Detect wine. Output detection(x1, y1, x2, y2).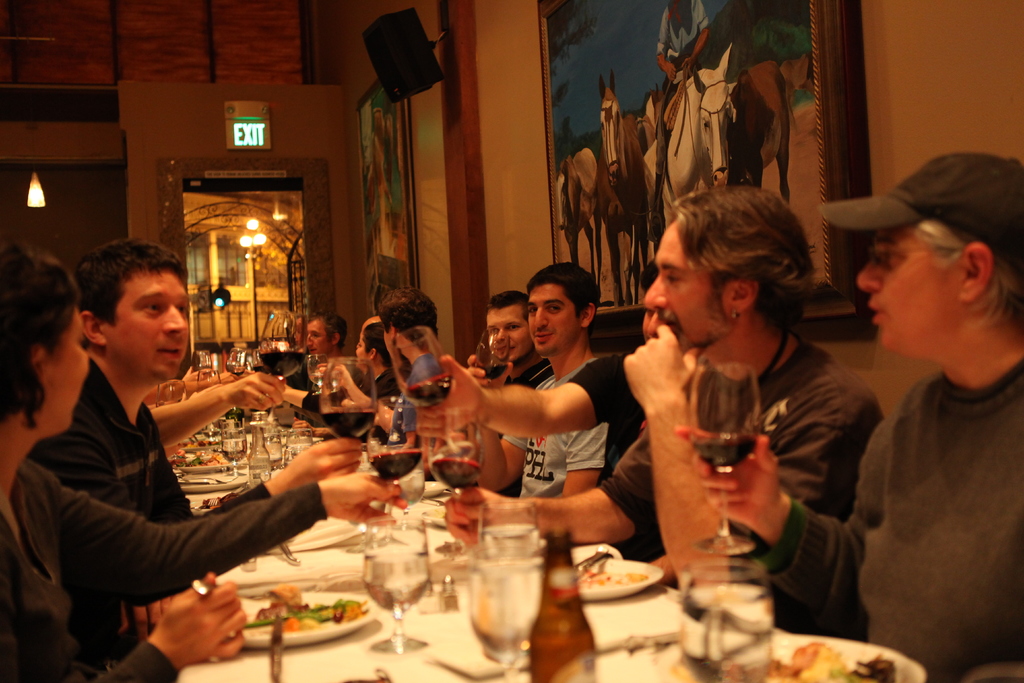
detection(229, 365, 240, 372).
